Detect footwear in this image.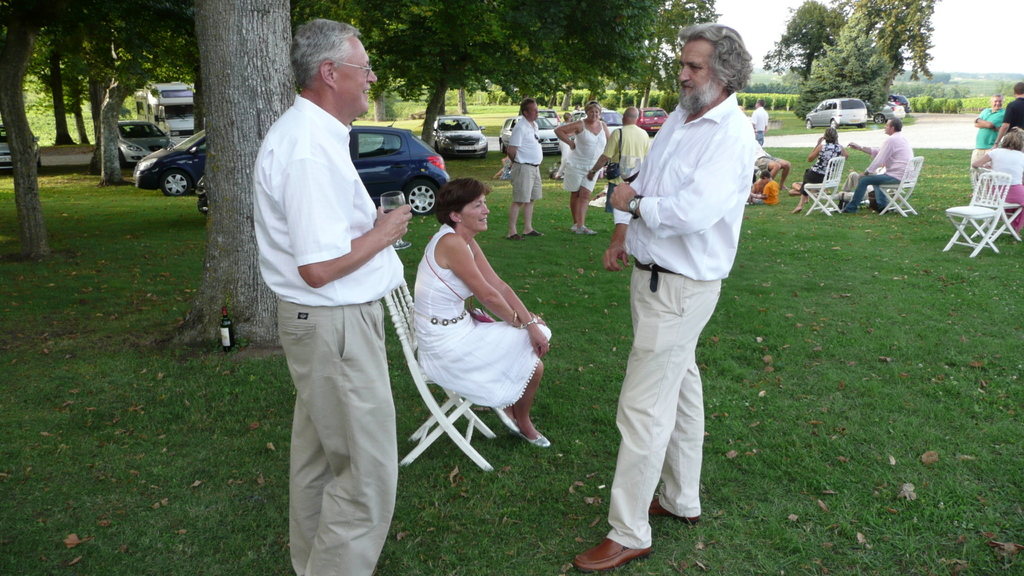
Detection: [645,495,699,524].
